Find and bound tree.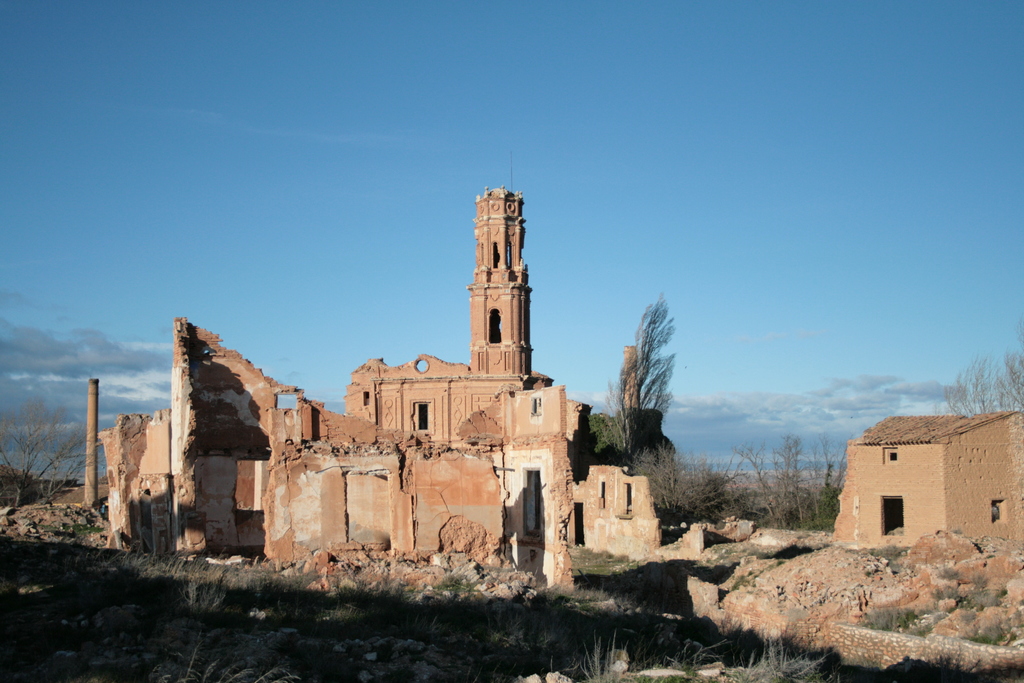
Bound: detection(591, 413, 678, 466).
